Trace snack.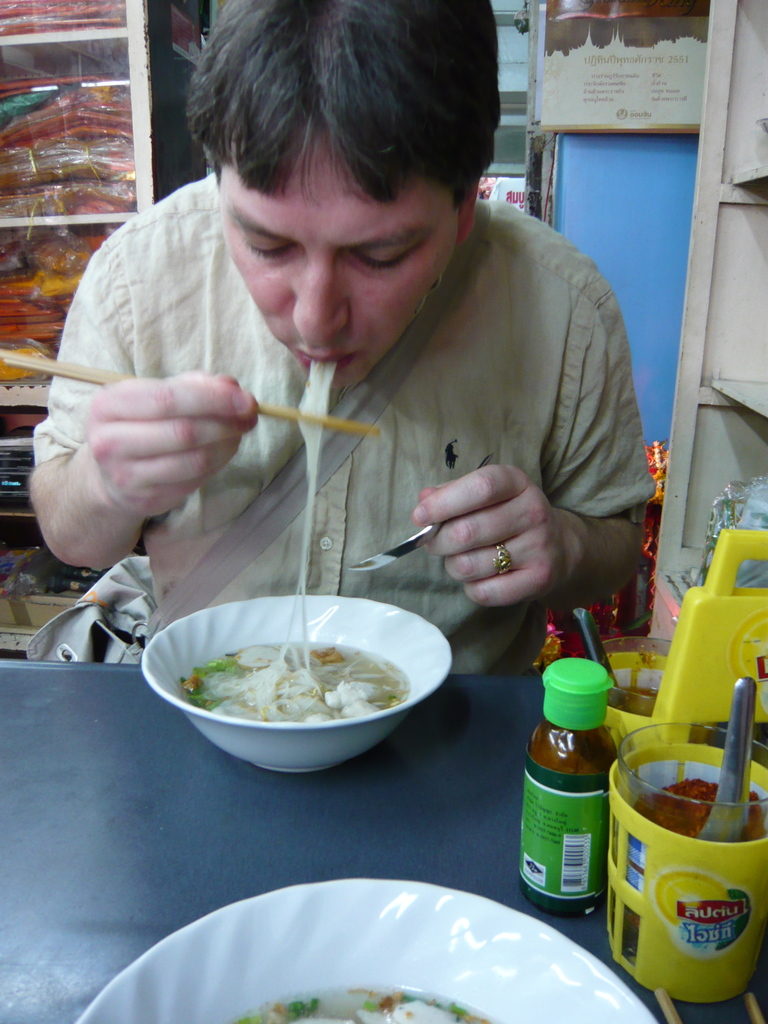
Traced to l=186, t=639, r=404, b=729.
